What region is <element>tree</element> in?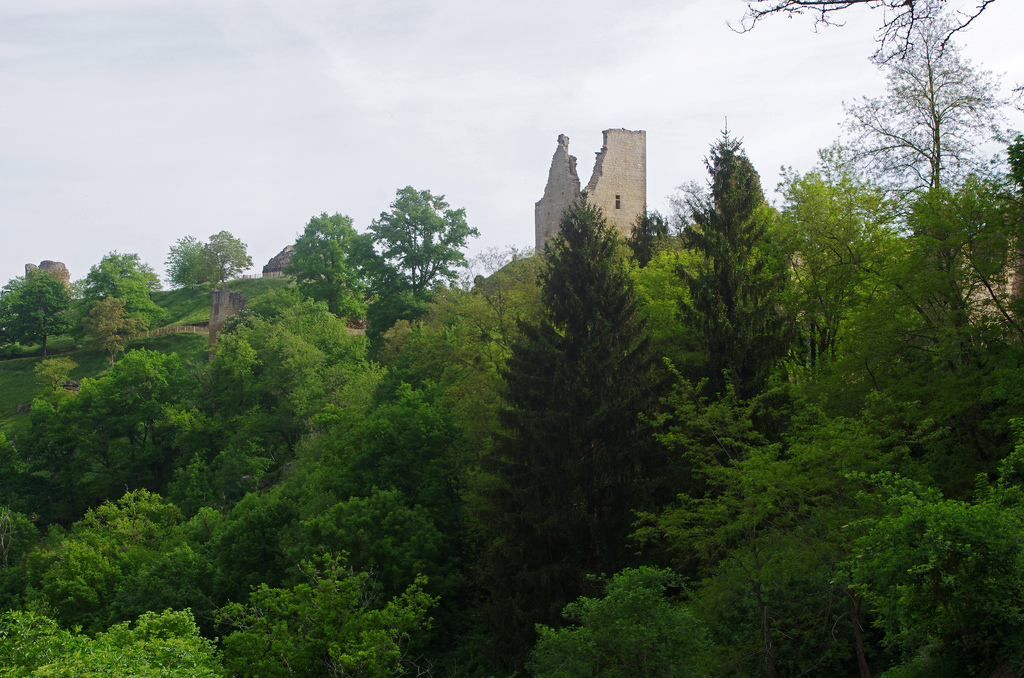
(left=191, top=405, right=265, bottom=483).
